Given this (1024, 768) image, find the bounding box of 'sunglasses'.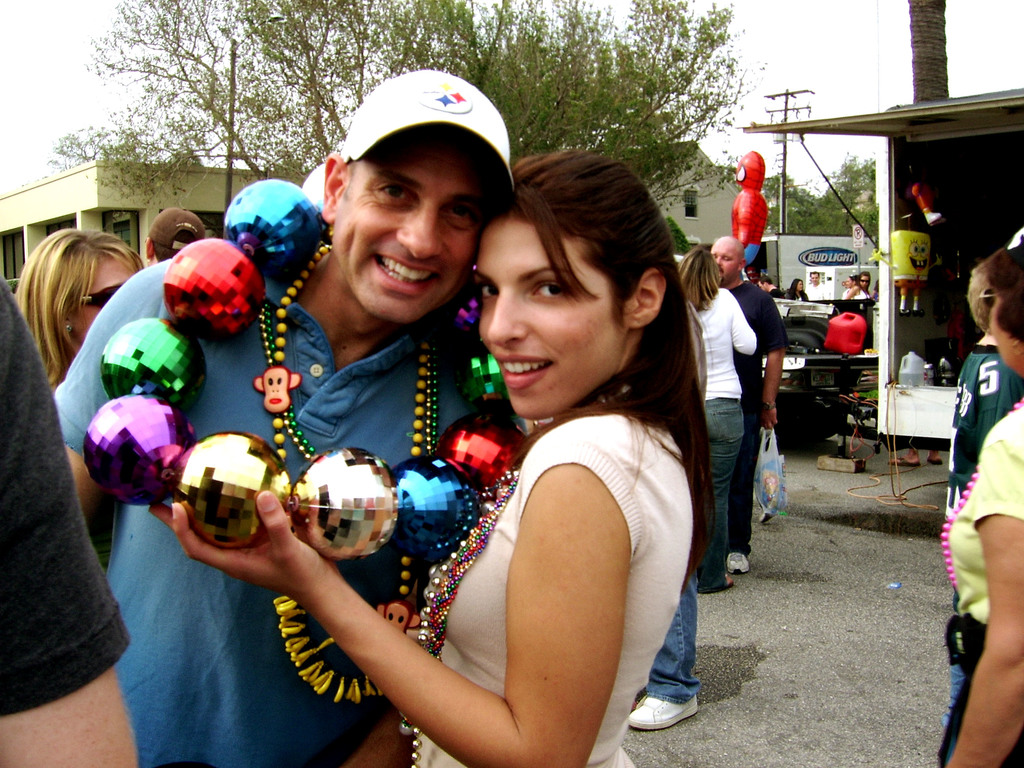
[80,284,120,311].
